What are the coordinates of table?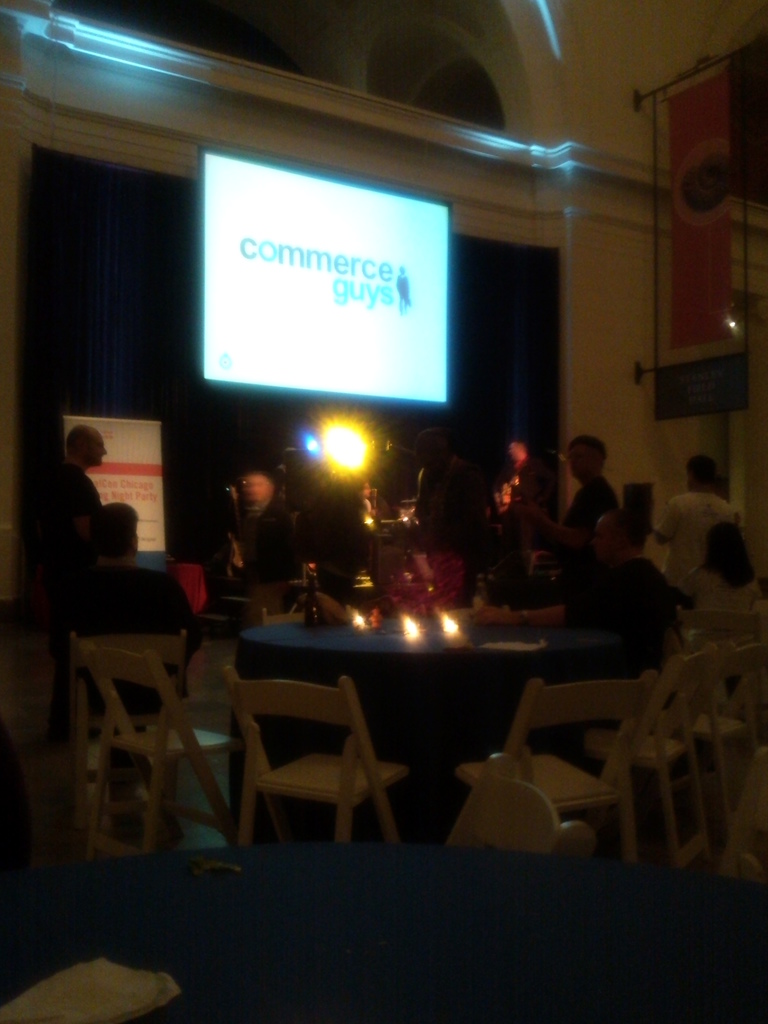
<bbox>0, 843, 767, 1023</bbox>.
